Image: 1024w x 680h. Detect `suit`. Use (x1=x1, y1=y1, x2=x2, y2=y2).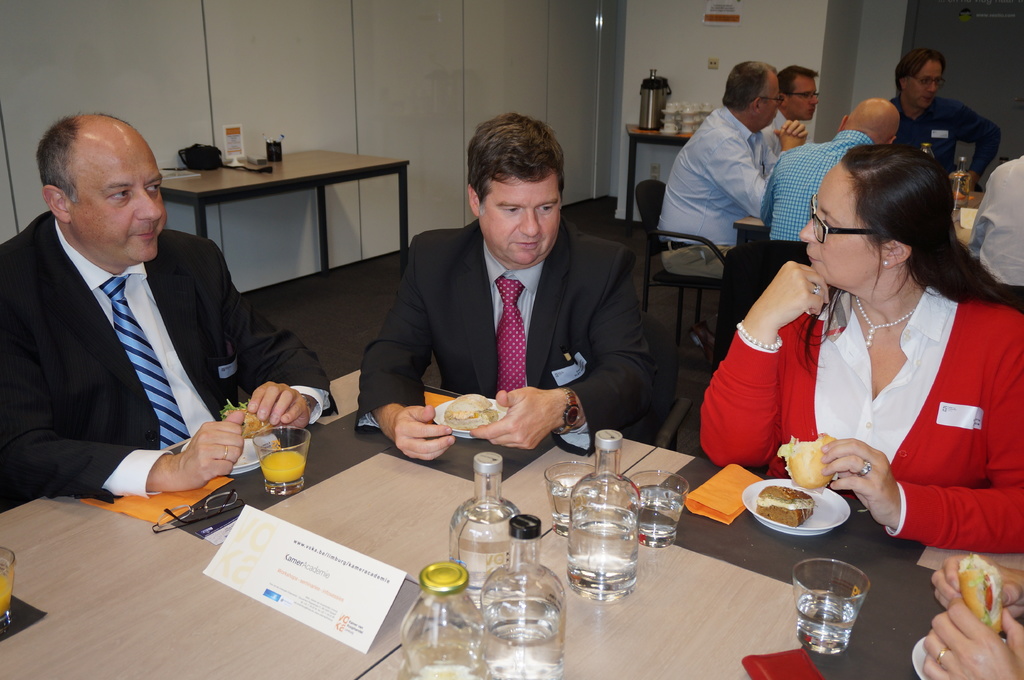
(x1=12, y1=110, x2=262, y2=554).
